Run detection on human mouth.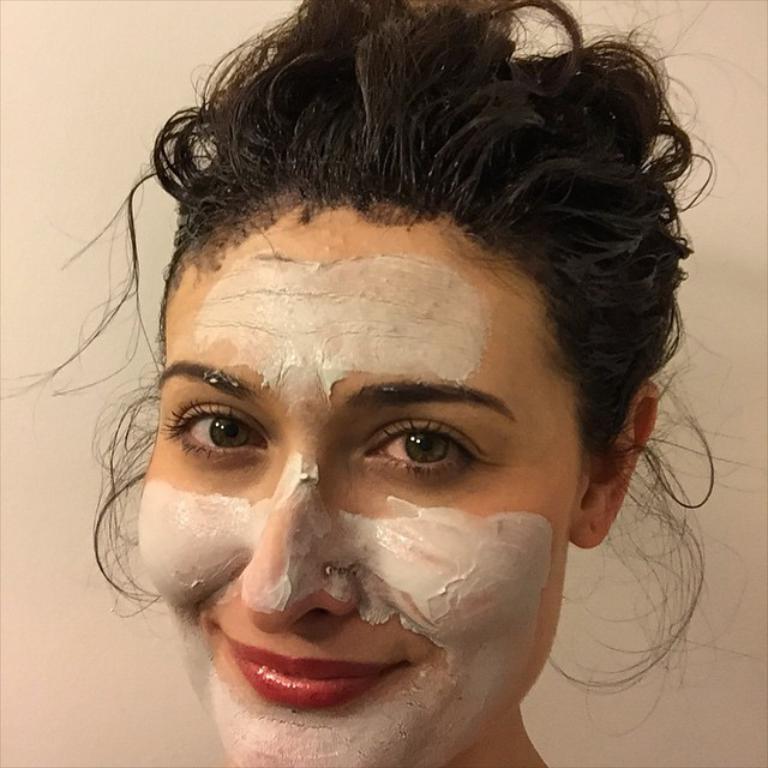
Result: 209:624:408:709.
